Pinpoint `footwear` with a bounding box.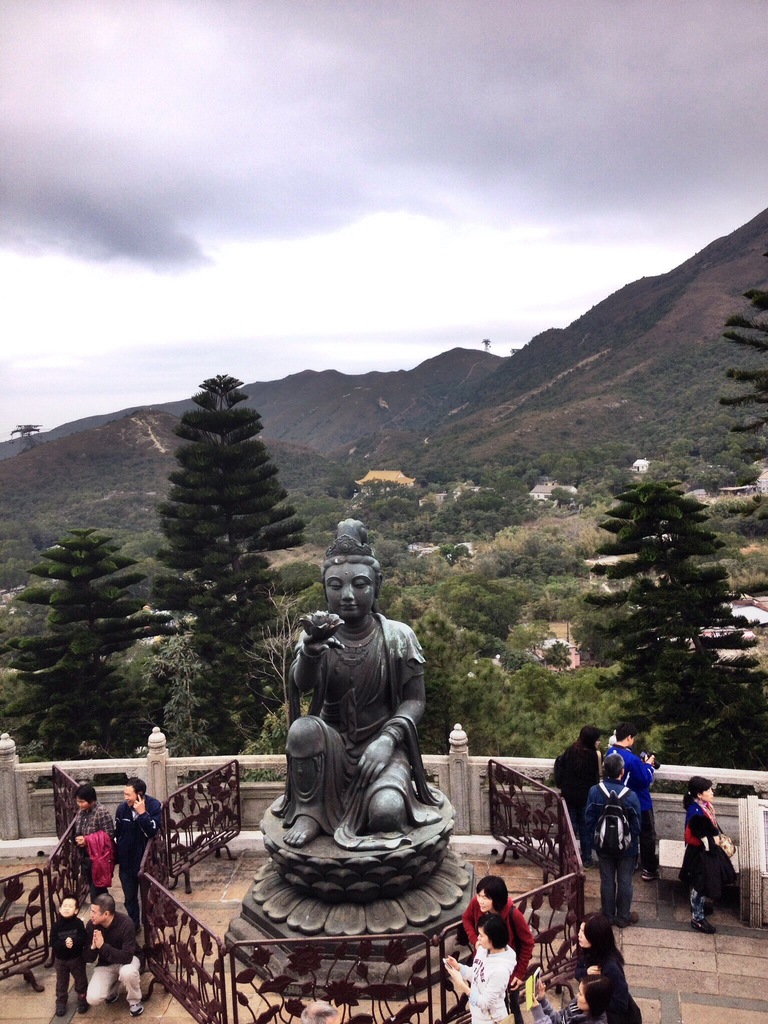
crop(639, 867, 659, 877).
